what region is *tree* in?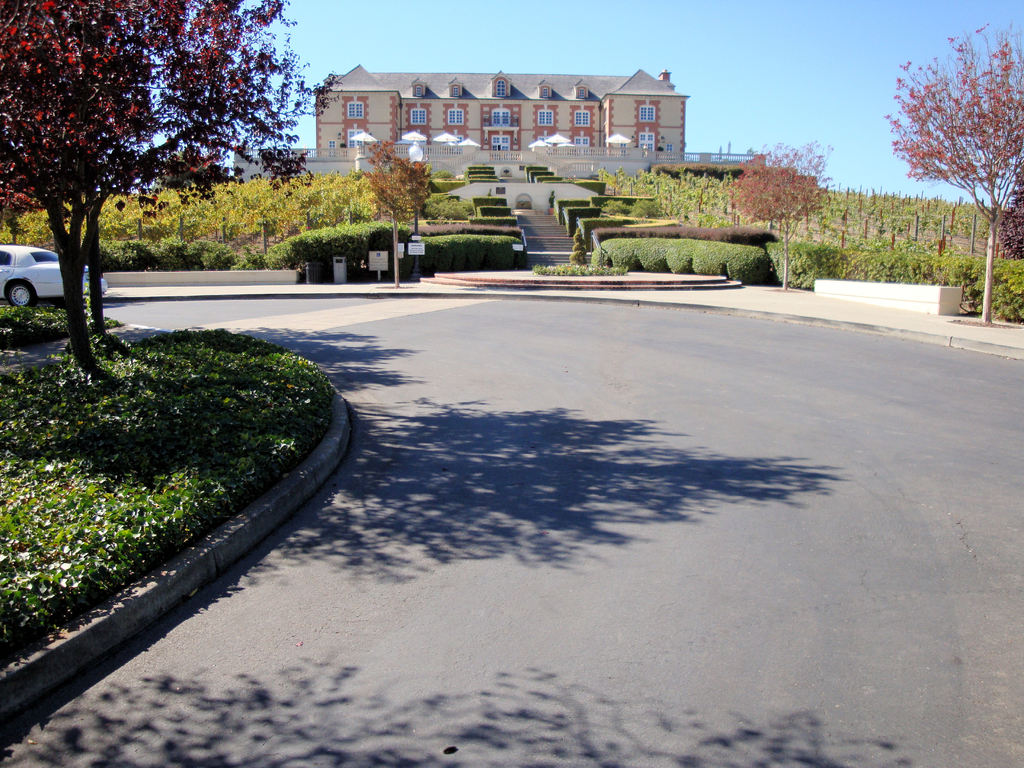
rect(370, 134, 429, 285).
